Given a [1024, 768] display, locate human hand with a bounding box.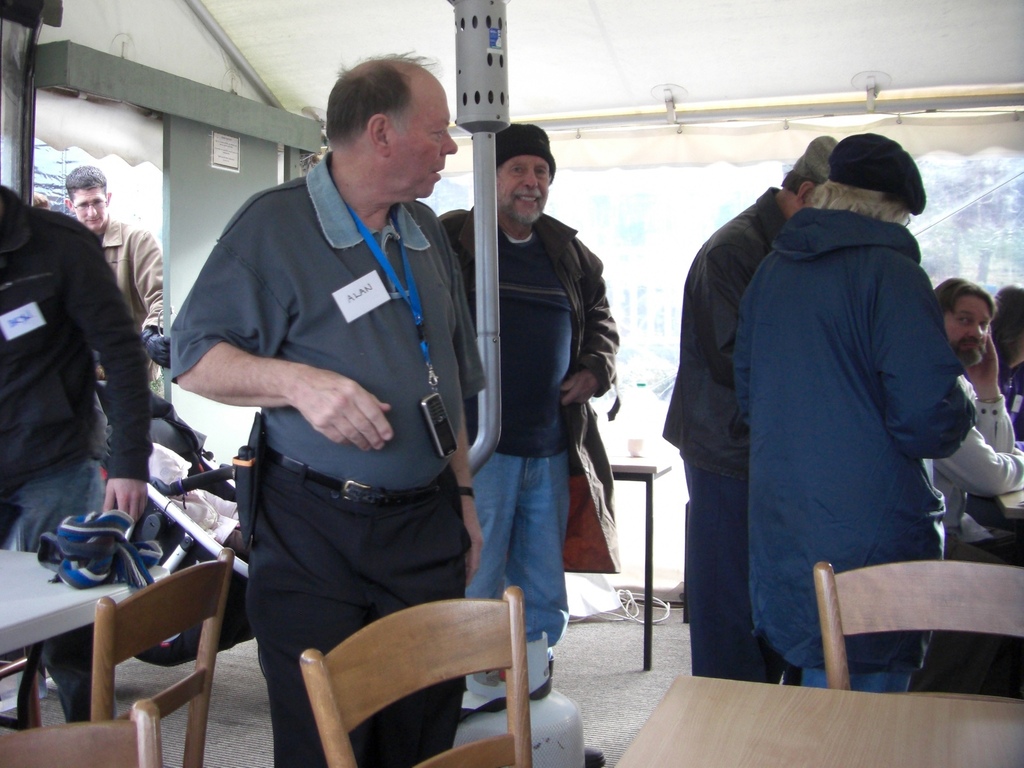
Located: rect(467, 519, 488, 588).
